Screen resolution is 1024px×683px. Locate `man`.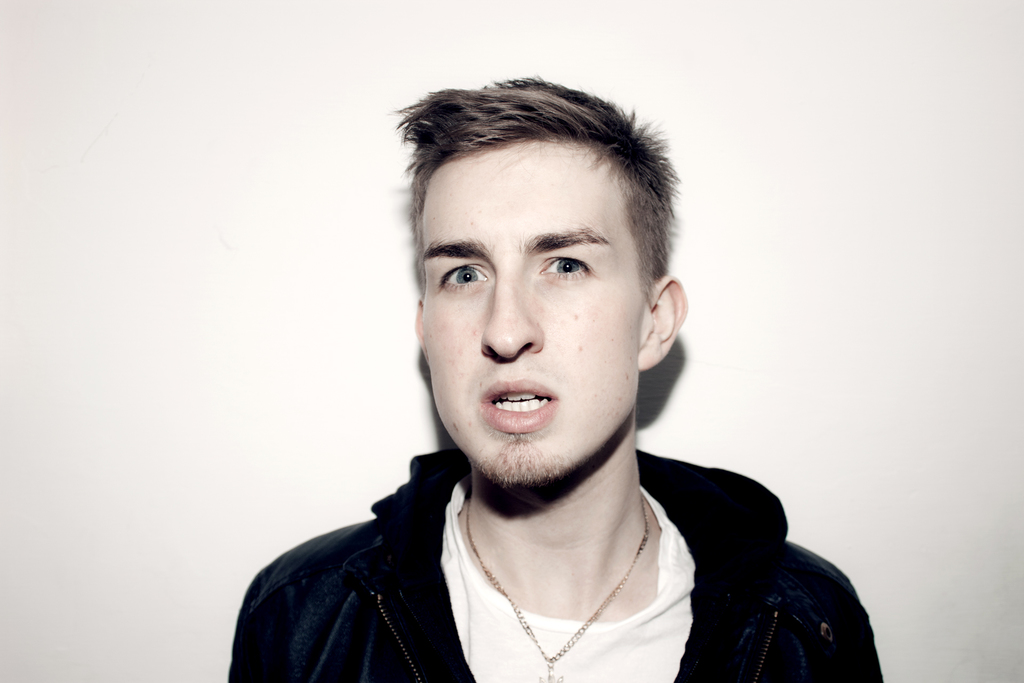
x1=223, y1=82, x2=876, y2=677.
